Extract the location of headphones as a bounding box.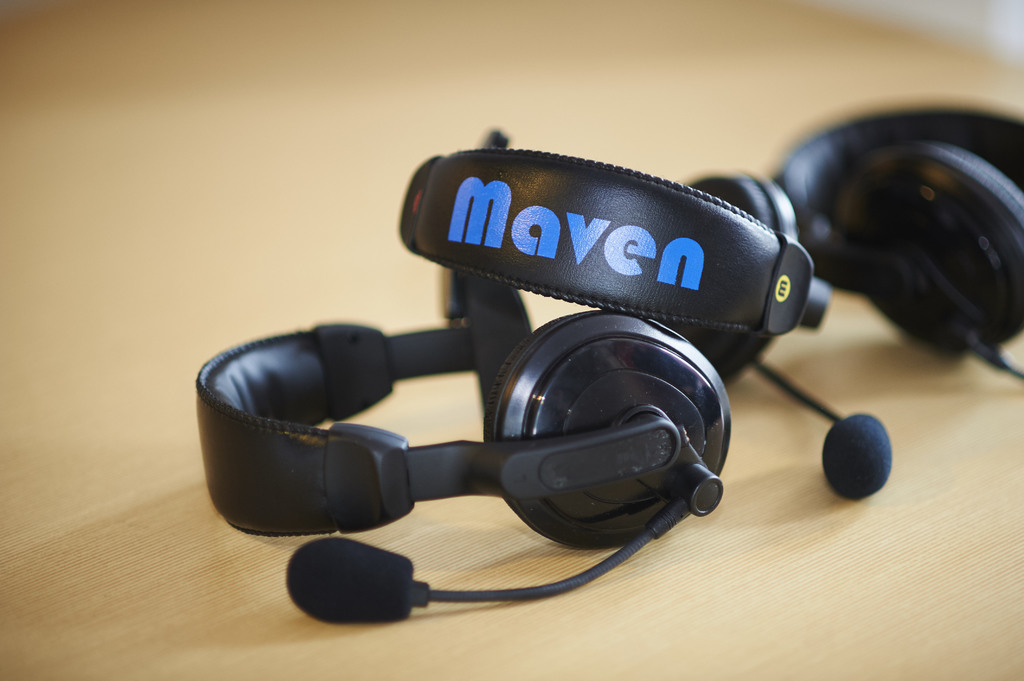
192, 268, 732, 616.
